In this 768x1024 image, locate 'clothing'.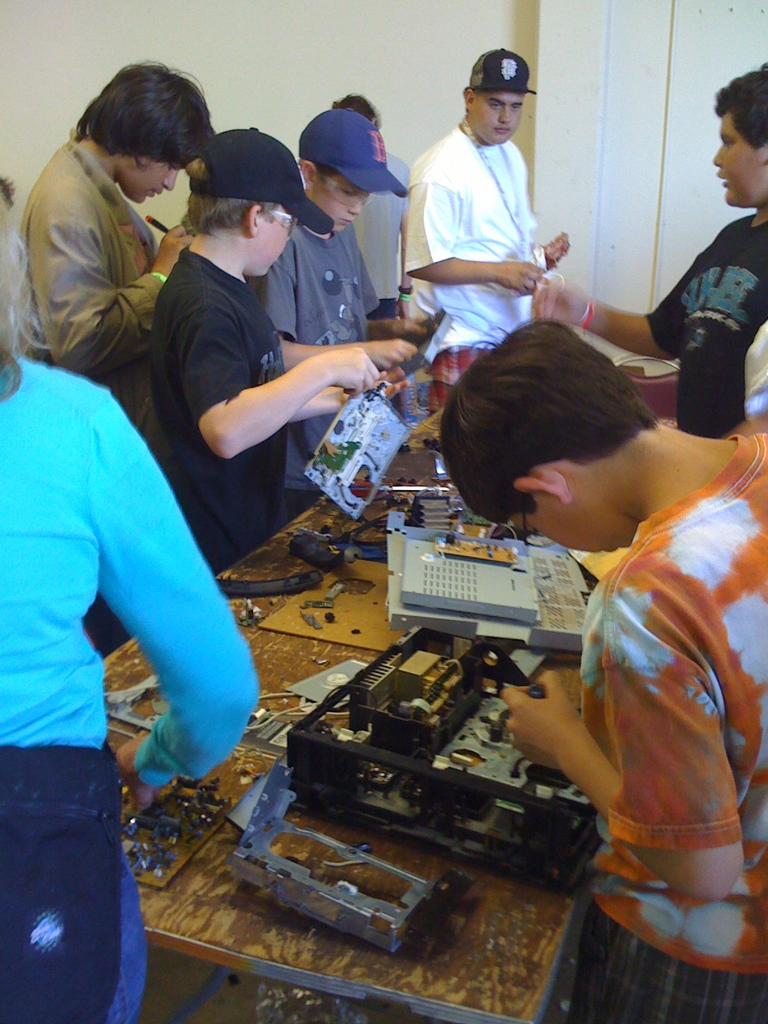
Bounding box: 28/134/159/440.
